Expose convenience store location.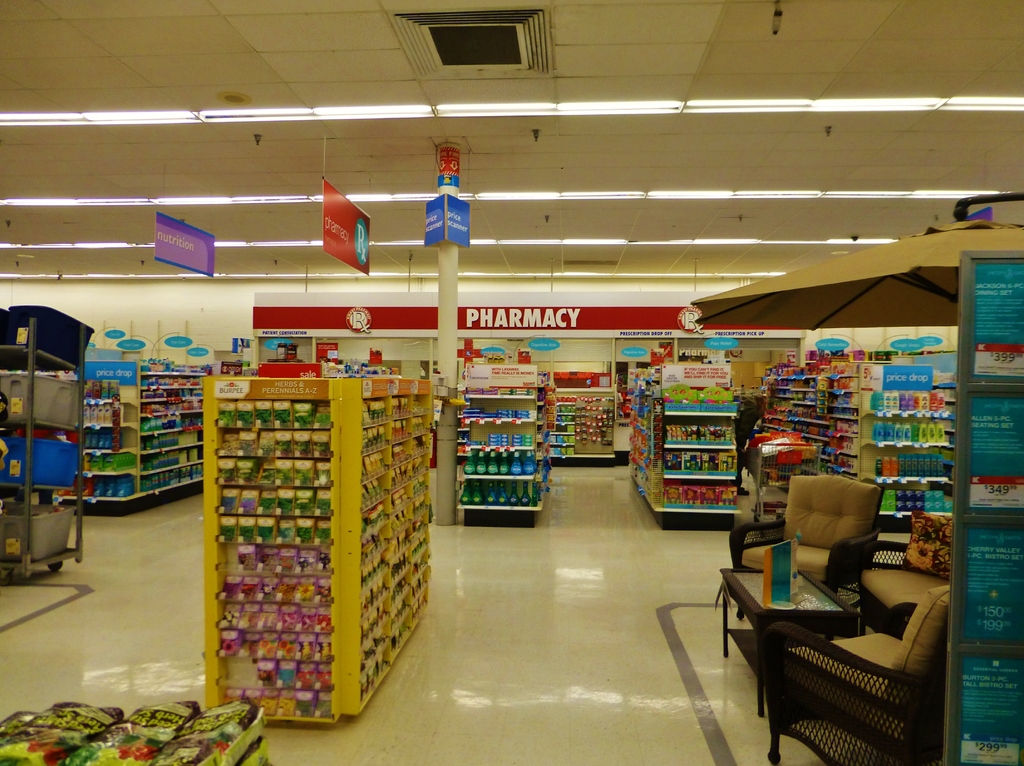
Exposed at 0:0:1023:765.
